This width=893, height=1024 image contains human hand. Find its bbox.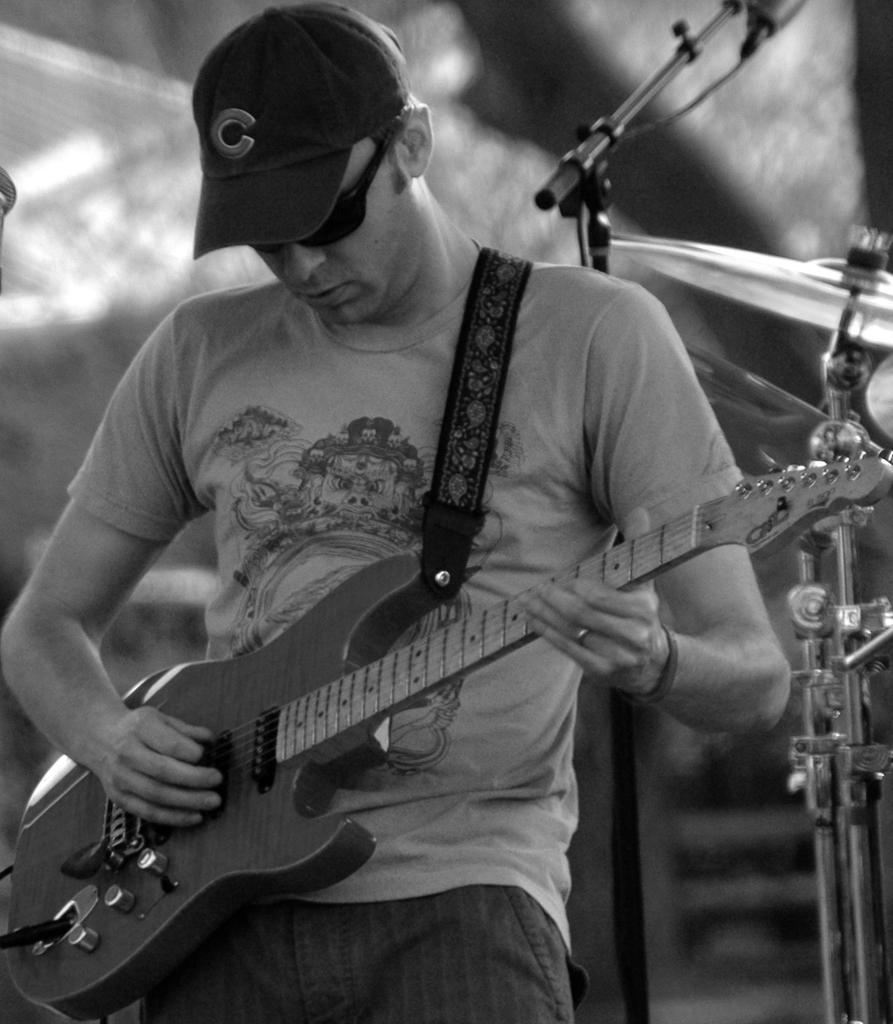
Rect(516, 497, 734, 712).
